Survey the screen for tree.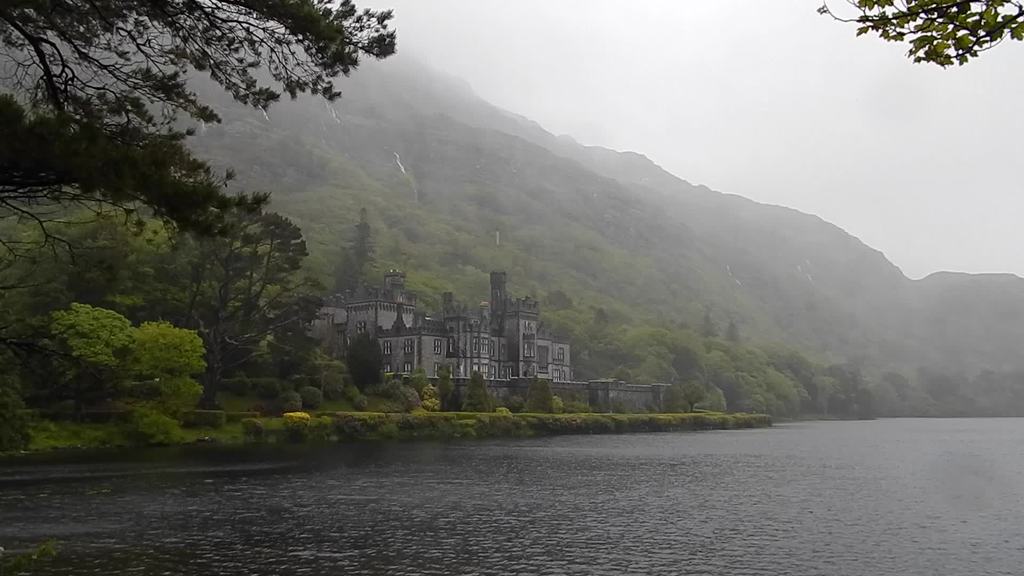
Survey found: <region>815, 0, 1023, 73</region>.
